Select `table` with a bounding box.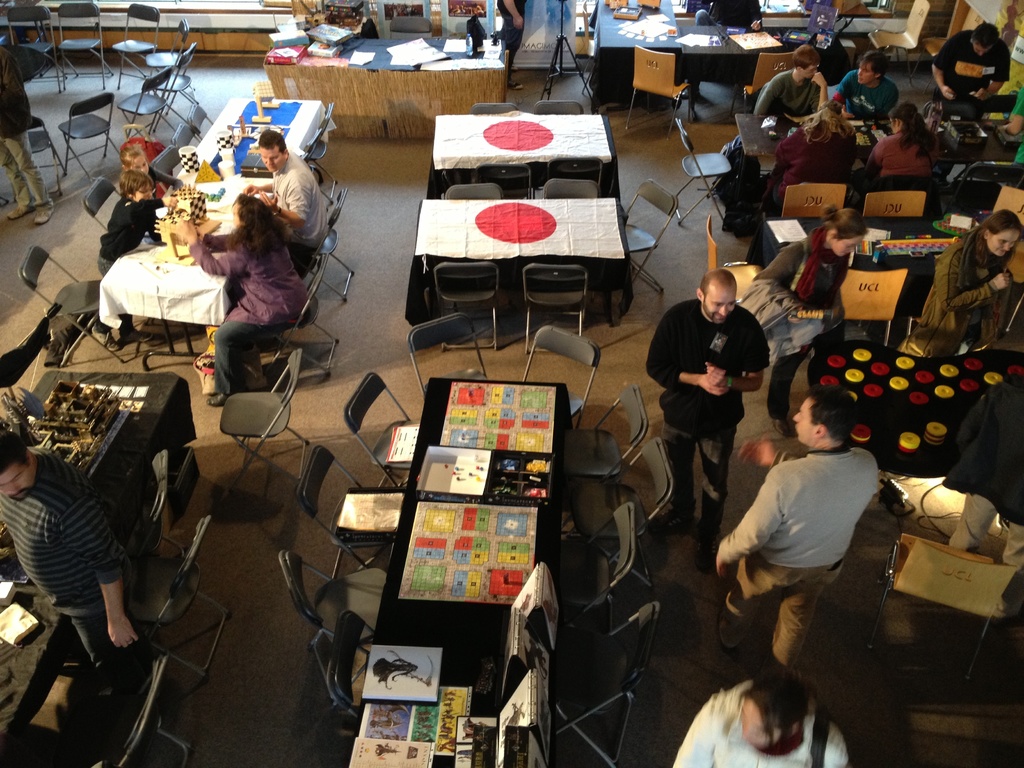
Rect(256, 25, 510, 135).
